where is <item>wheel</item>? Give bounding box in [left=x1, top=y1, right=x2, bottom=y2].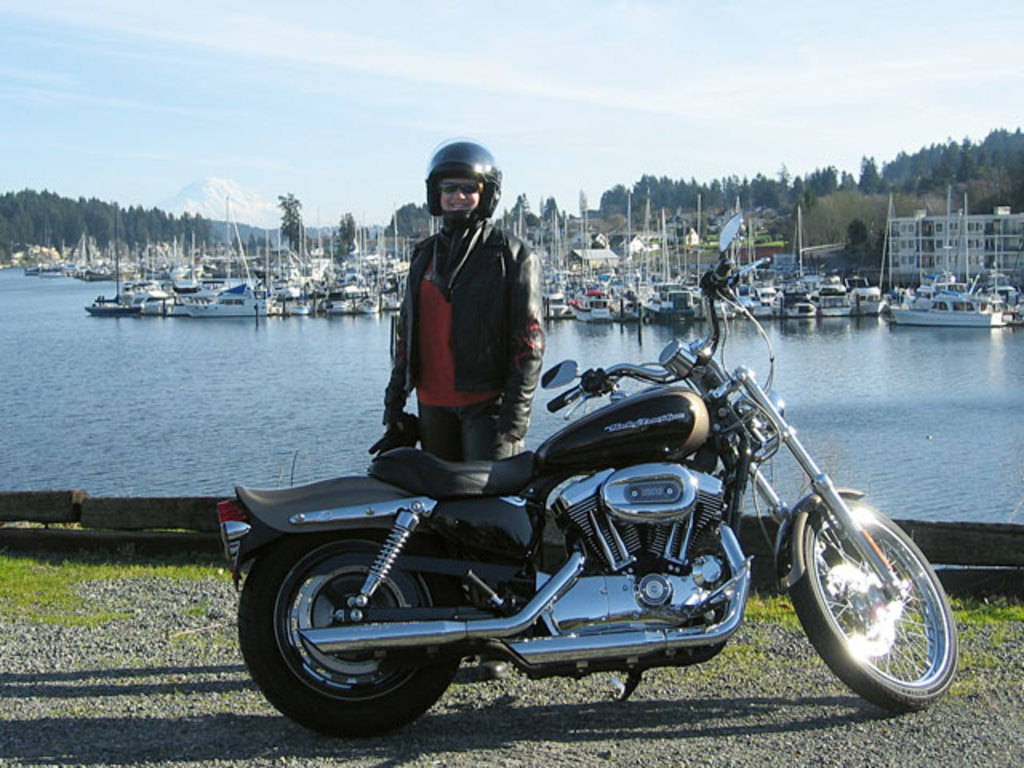
[left=235, top=530, right=464, bottom=742].
